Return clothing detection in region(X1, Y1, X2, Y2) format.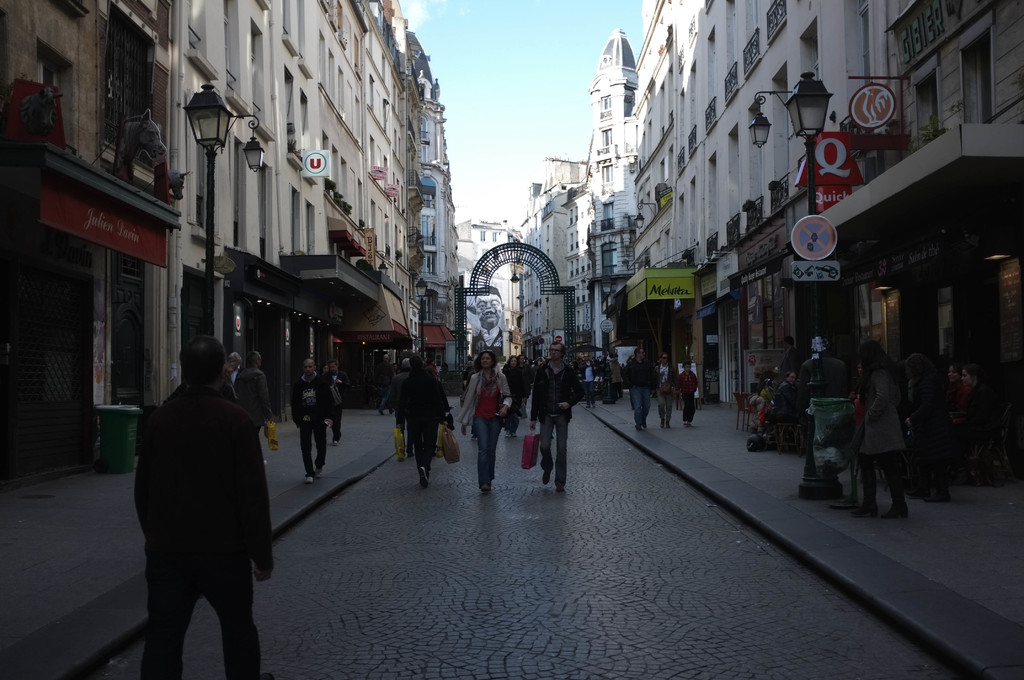
region(676, 371, 703, 418).
